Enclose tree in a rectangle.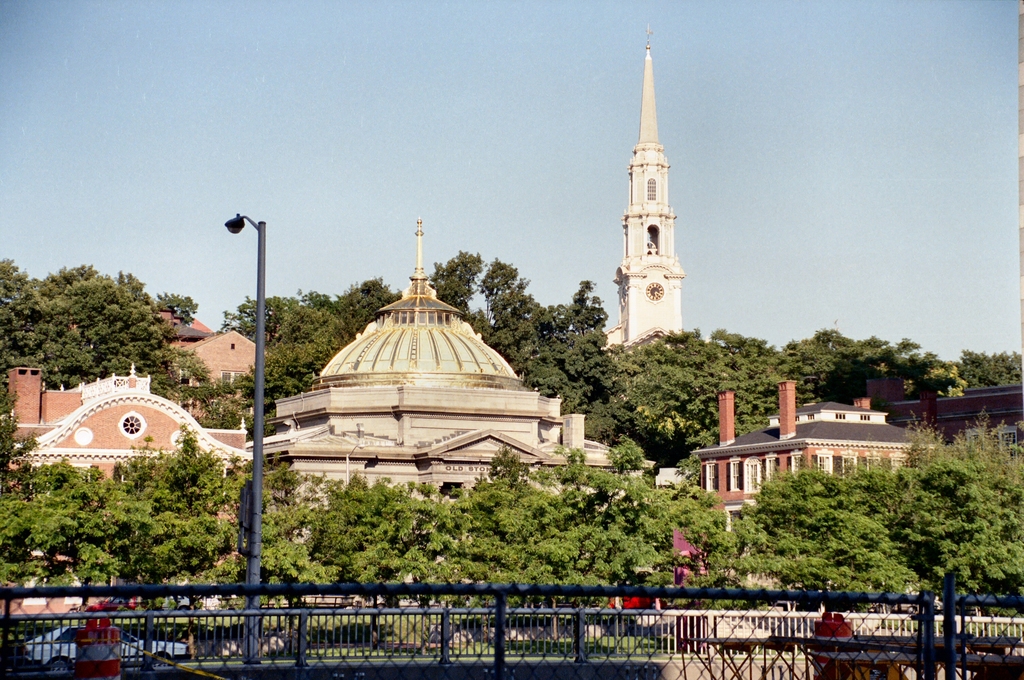
box=[487, 255, 622, 420].
